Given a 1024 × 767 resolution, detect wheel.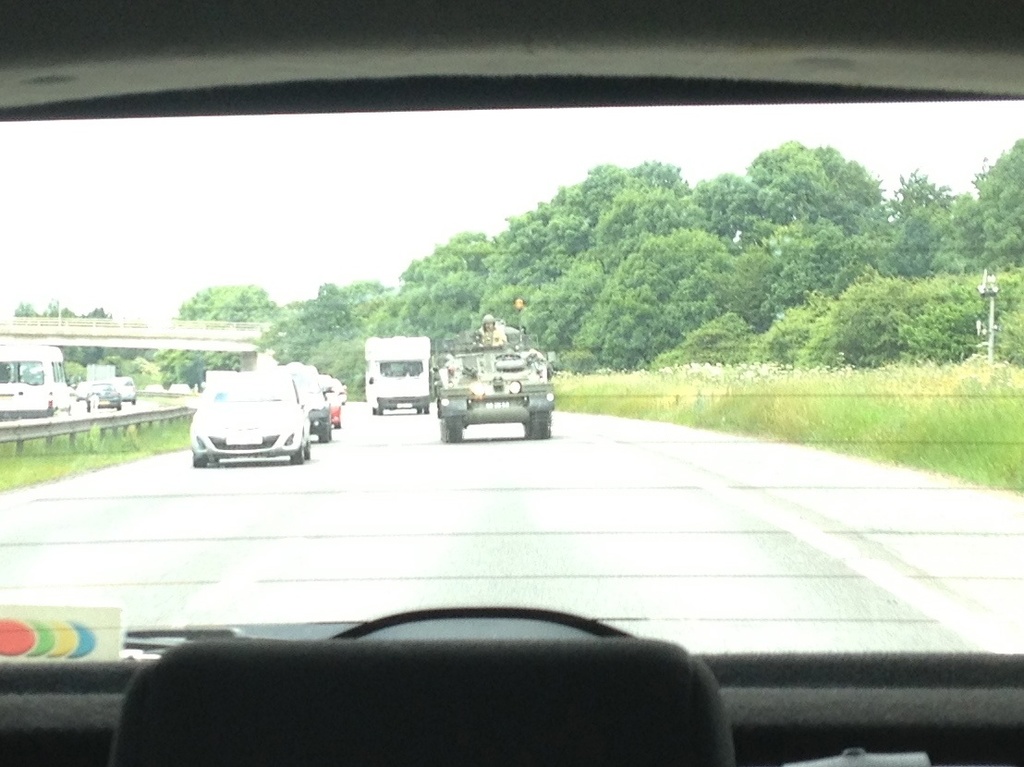
box=[520, 414, 554, 443].
